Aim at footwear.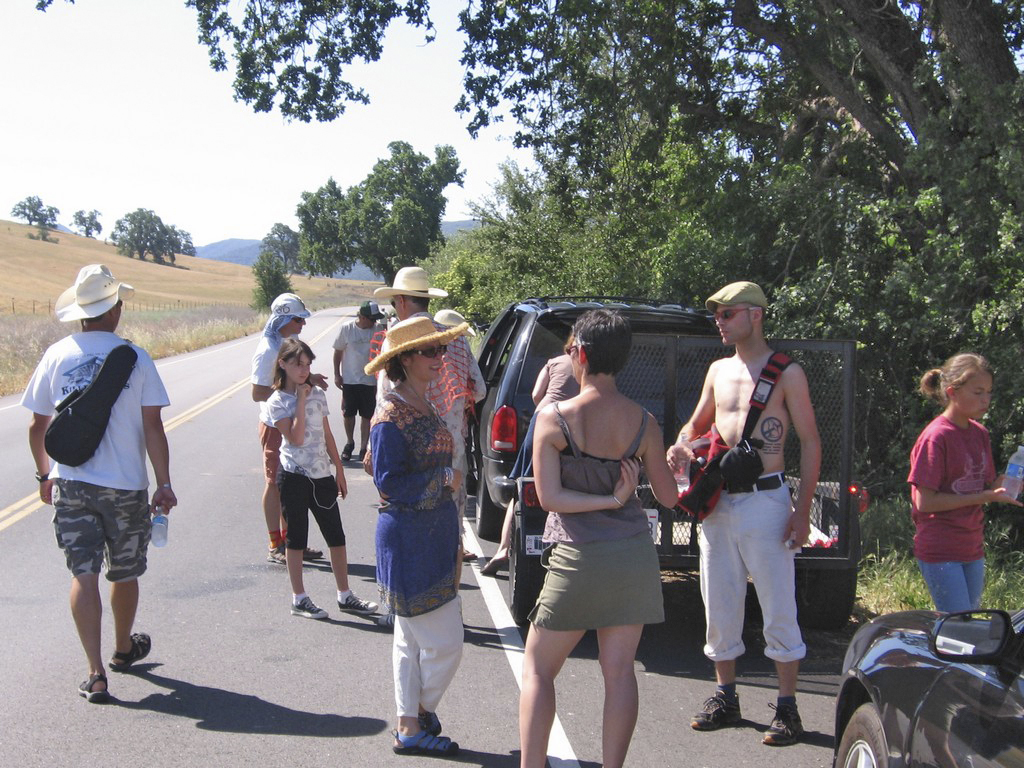
Aimed at {"left": 269, "top": 542, "right": 320, "bottom": 564}.
